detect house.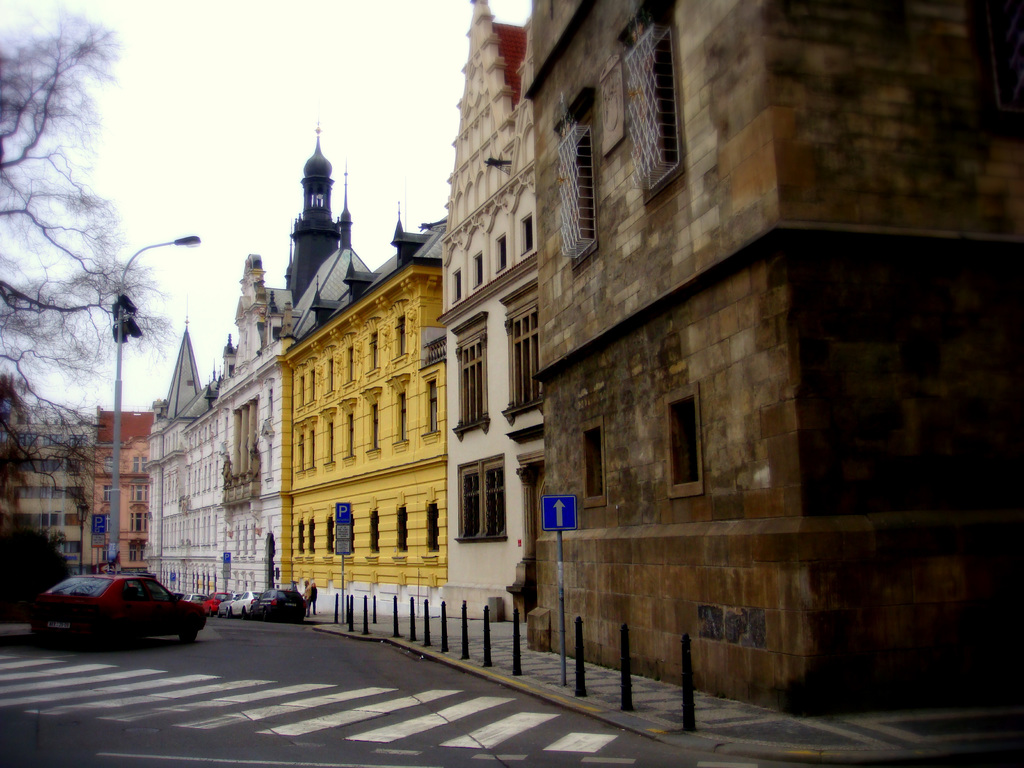
Detected at BBox(440, 4, 530, 620).
